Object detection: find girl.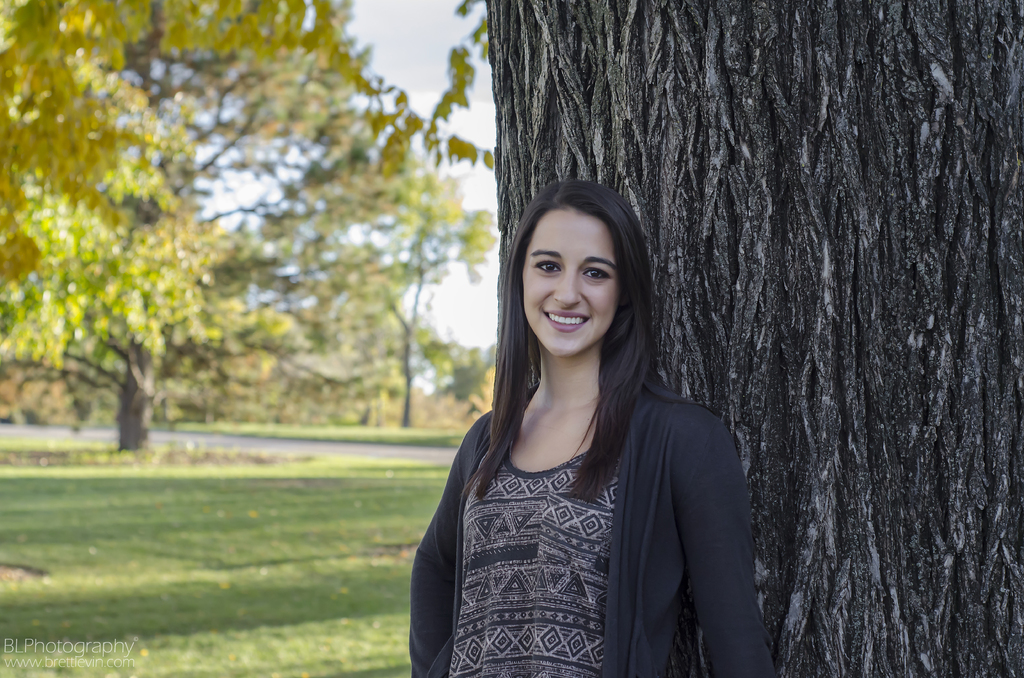
select_region(408, 175, 780, 677).
